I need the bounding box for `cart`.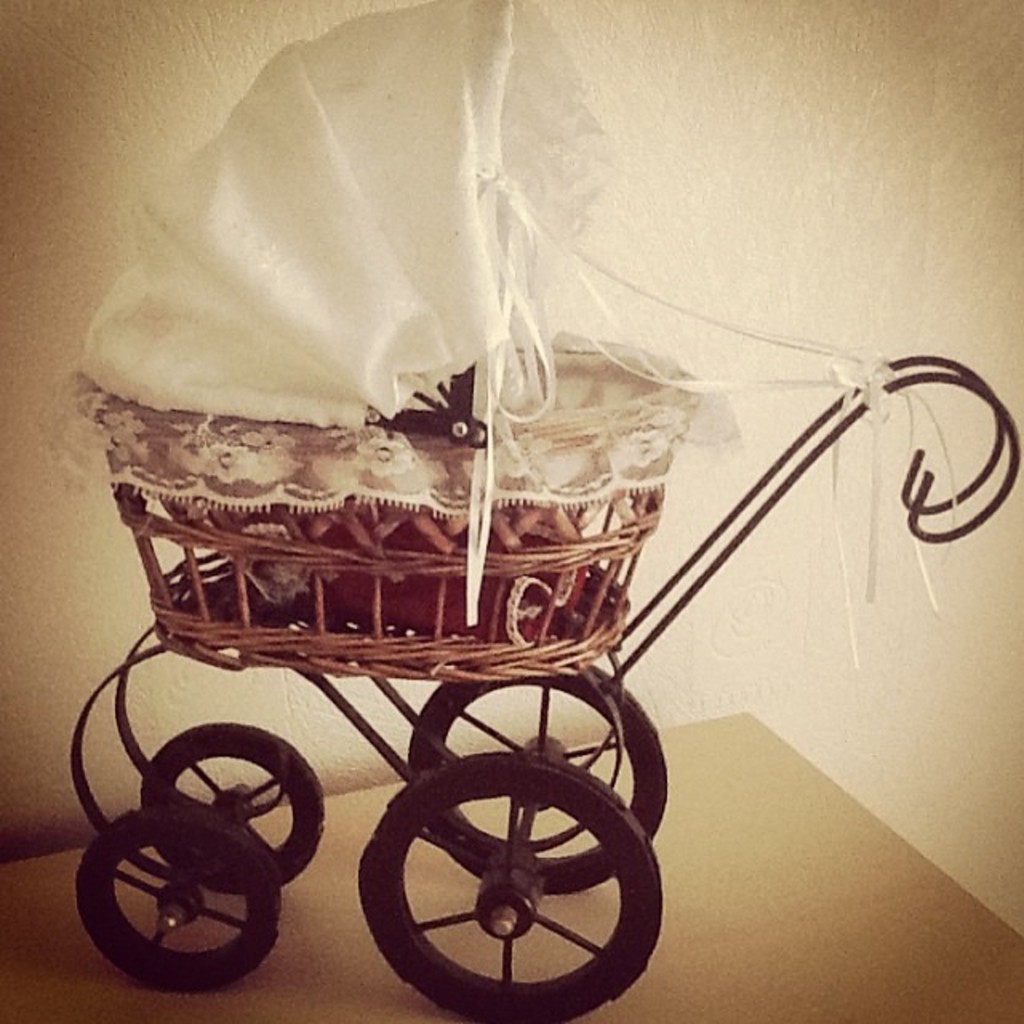
Here it is: <bbox>69, 5, 1018, 1022</bbox>.
